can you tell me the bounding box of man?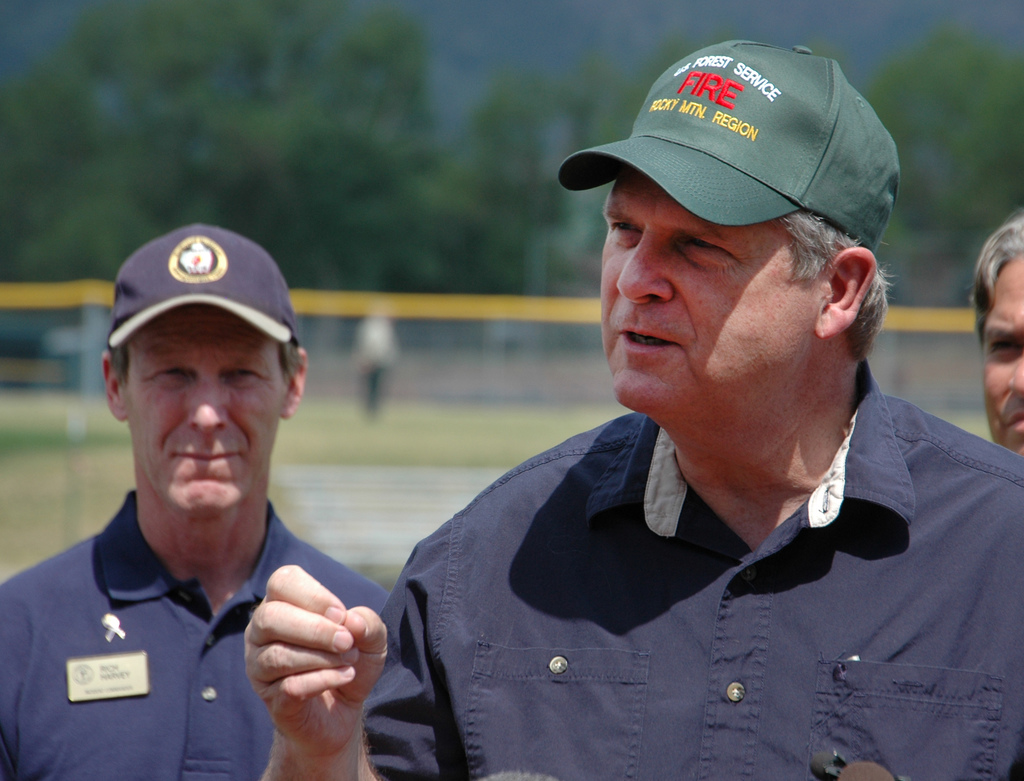
box(12, 233, 414, 780).
